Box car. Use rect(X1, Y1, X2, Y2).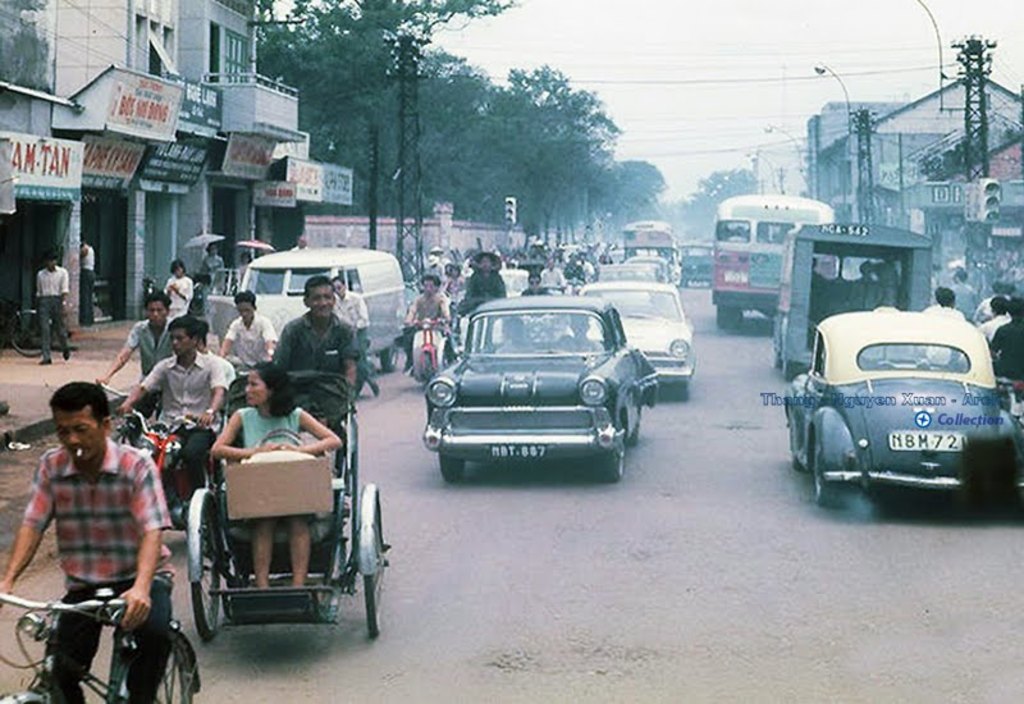
rect(782, 306, 1023, 507).
